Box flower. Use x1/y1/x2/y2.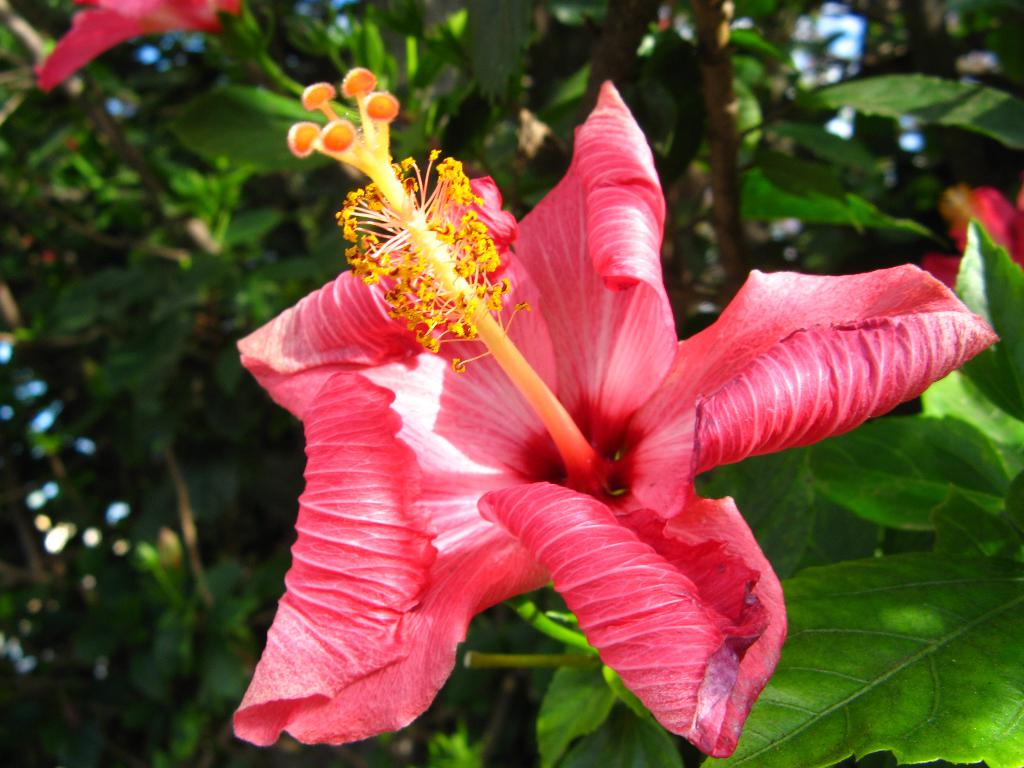
163/523/186/572.
